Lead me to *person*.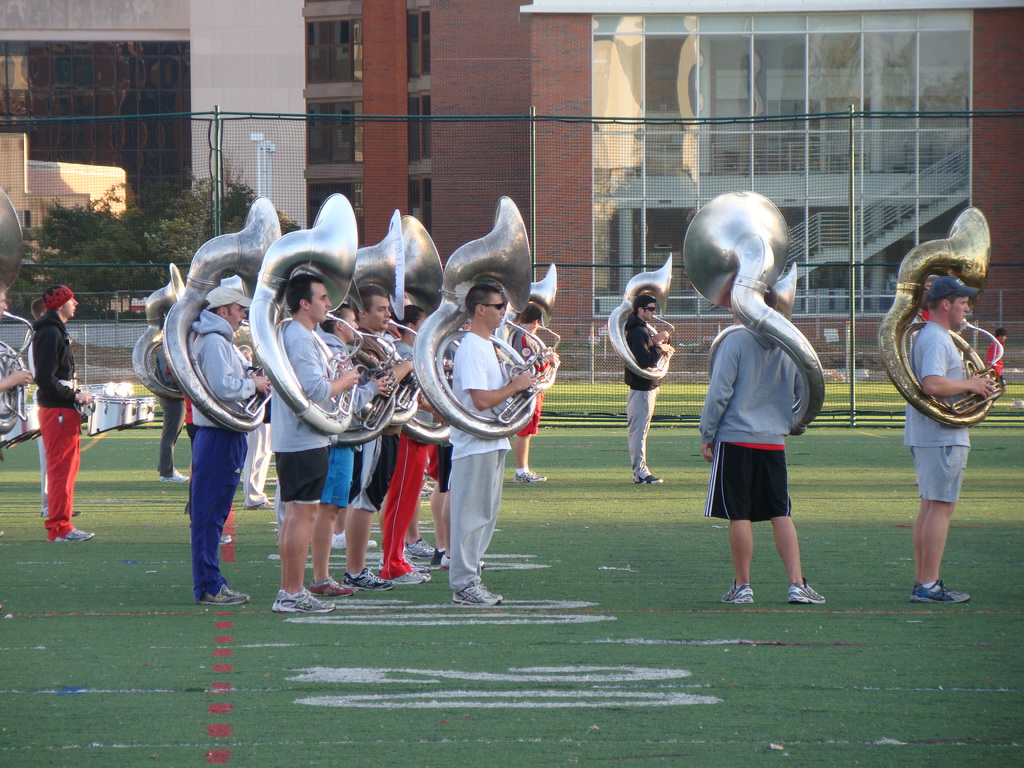
Lead to bbox(380, 300, 447, 586).
